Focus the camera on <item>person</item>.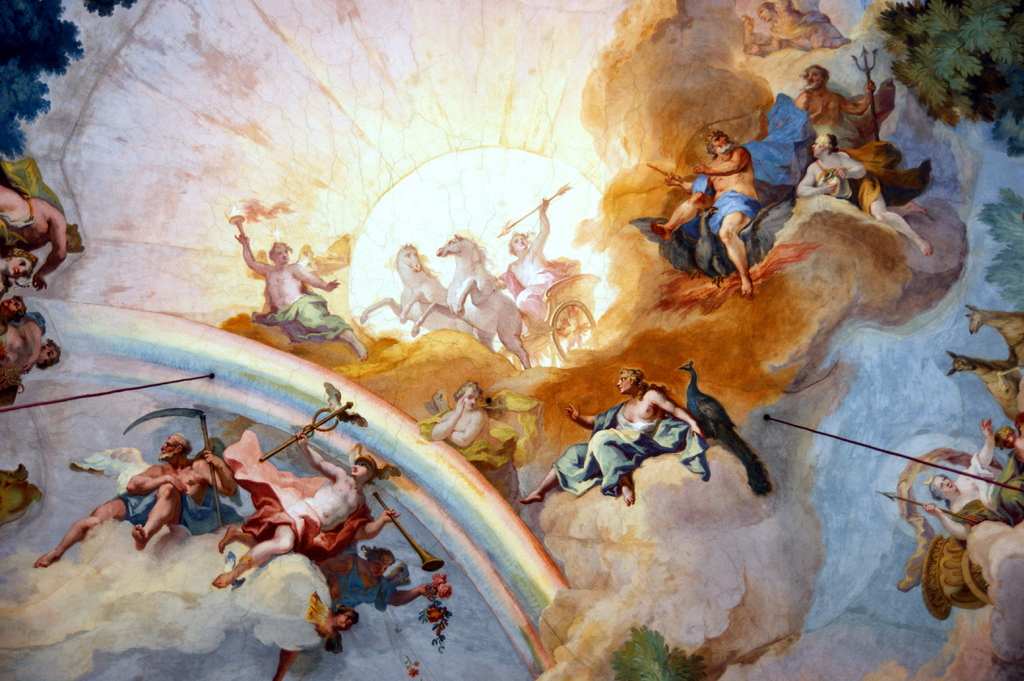
Focus region: x1=649 y1=132 x2=765 y2=293.
